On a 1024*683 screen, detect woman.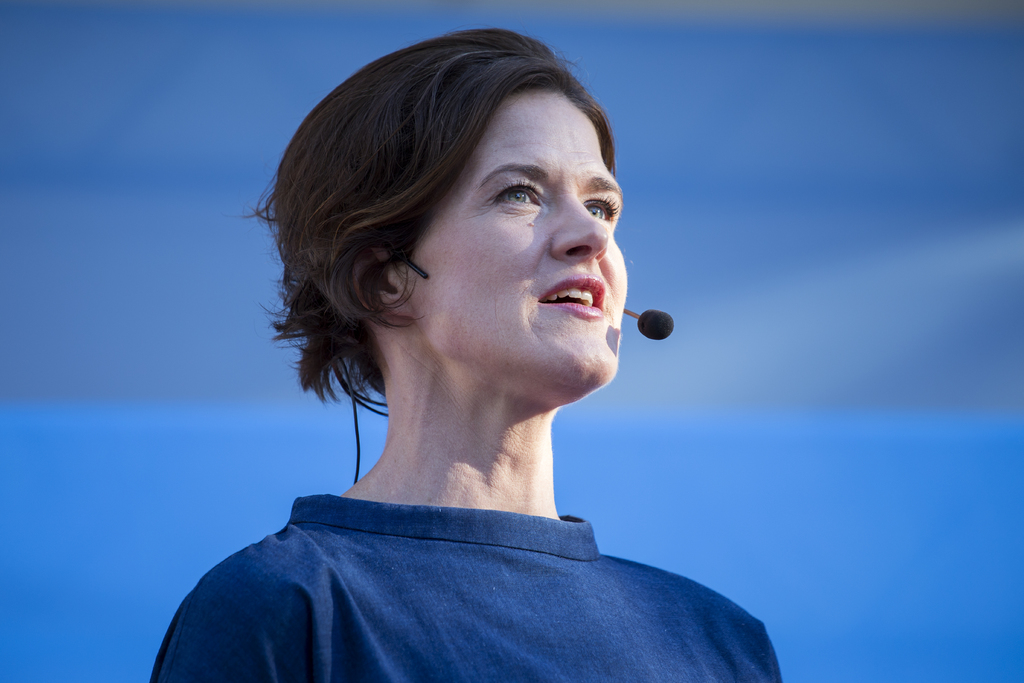
{"left": 195, "top": 16, "right": 742, "bottom": 682}.
